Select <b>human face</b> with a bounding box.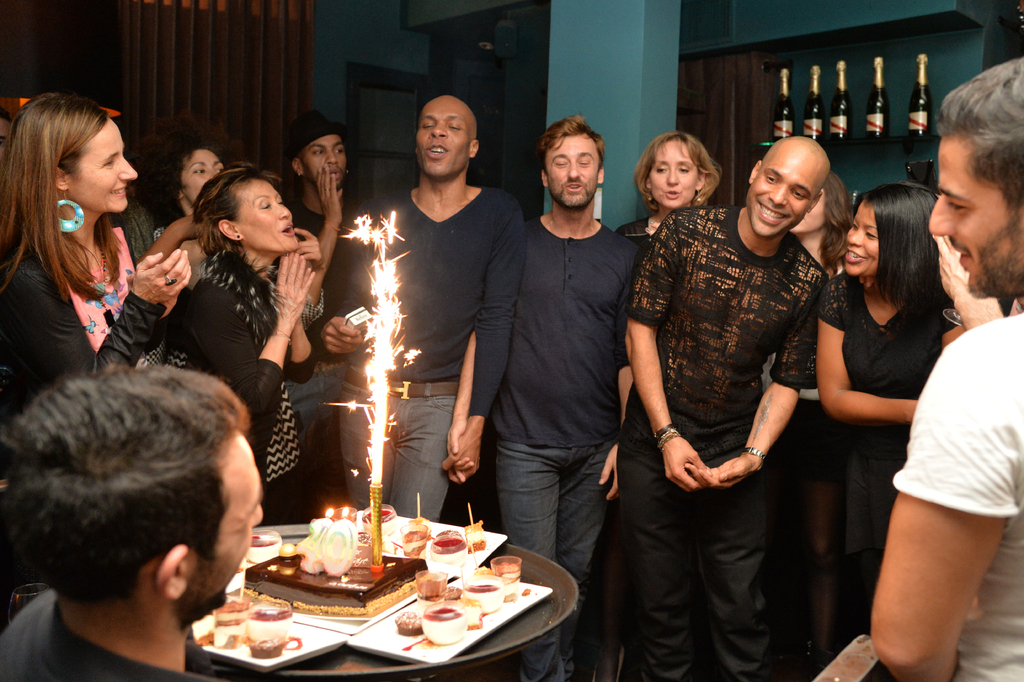
rect(417, 102, 467, 182).
